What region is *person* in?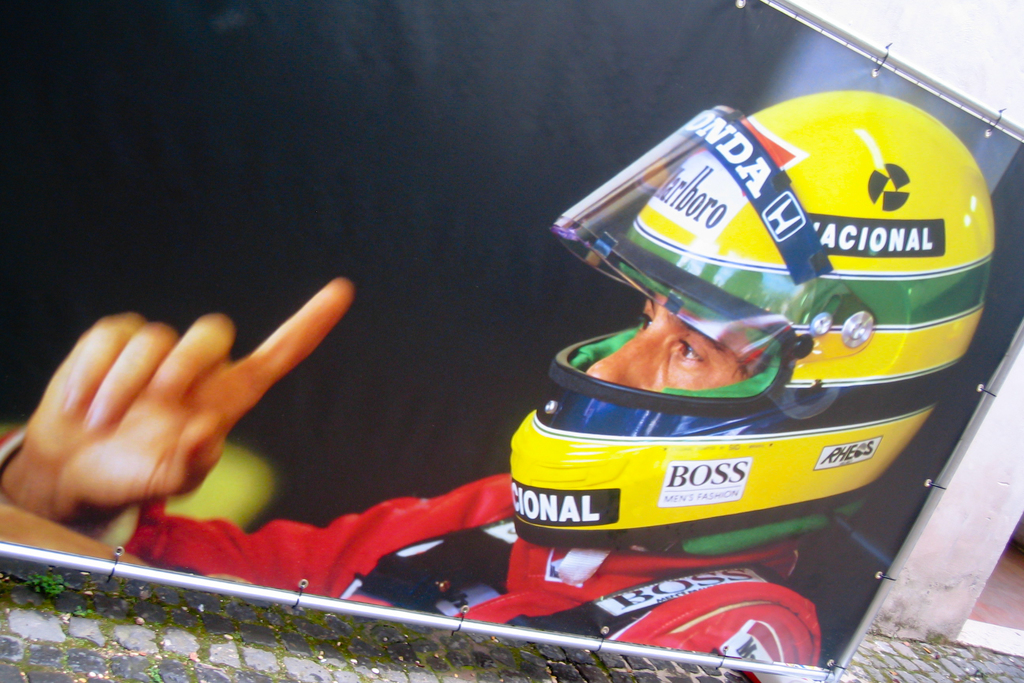
l=0, t=84, r=994, b=671.
